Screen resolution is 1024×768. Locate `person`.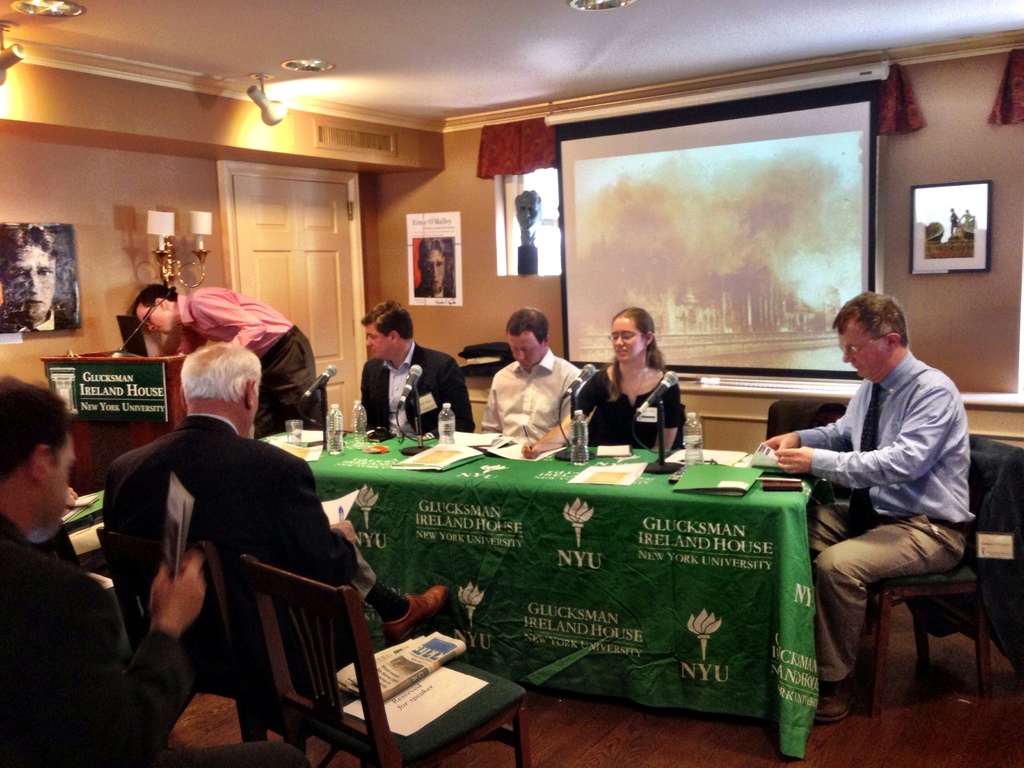
Rect(520, 307, 686, 456).
